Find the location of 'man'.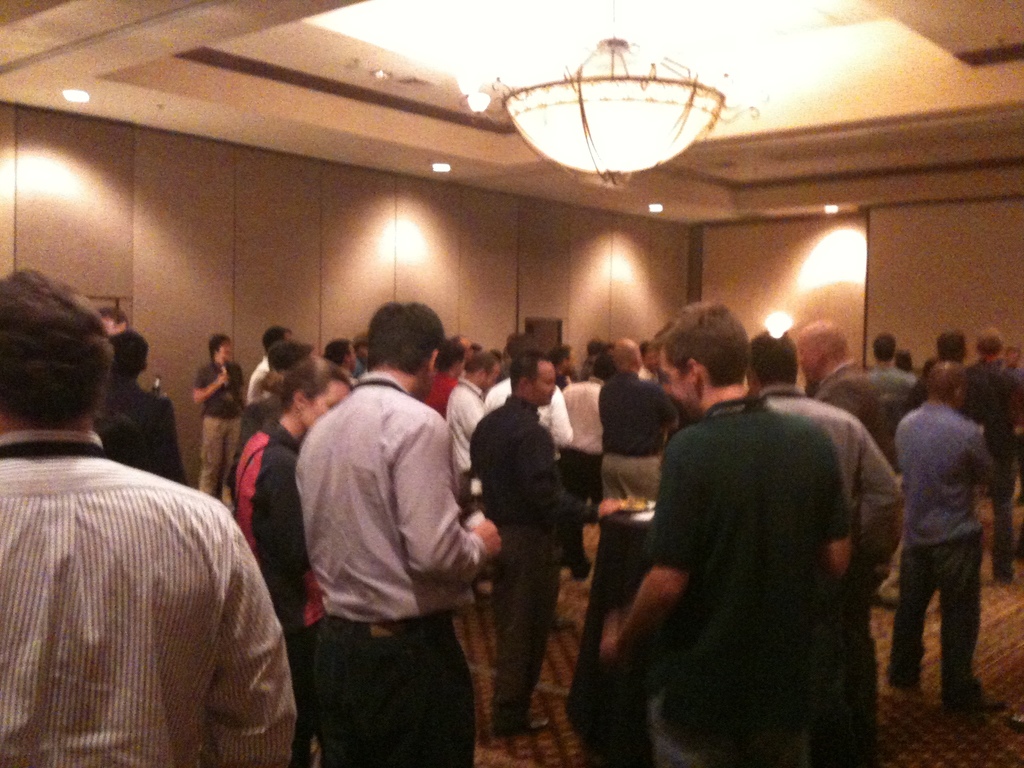
Location: 599/335/676/497.
